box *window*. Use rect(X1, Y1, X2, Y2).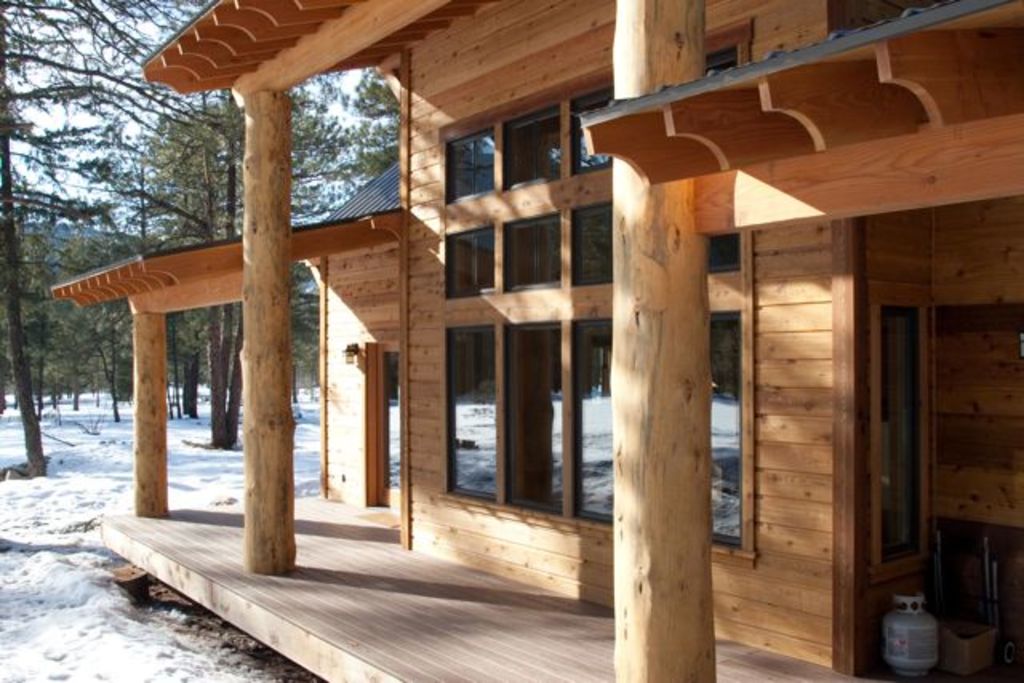
rect(427, 27, 754, 563).
